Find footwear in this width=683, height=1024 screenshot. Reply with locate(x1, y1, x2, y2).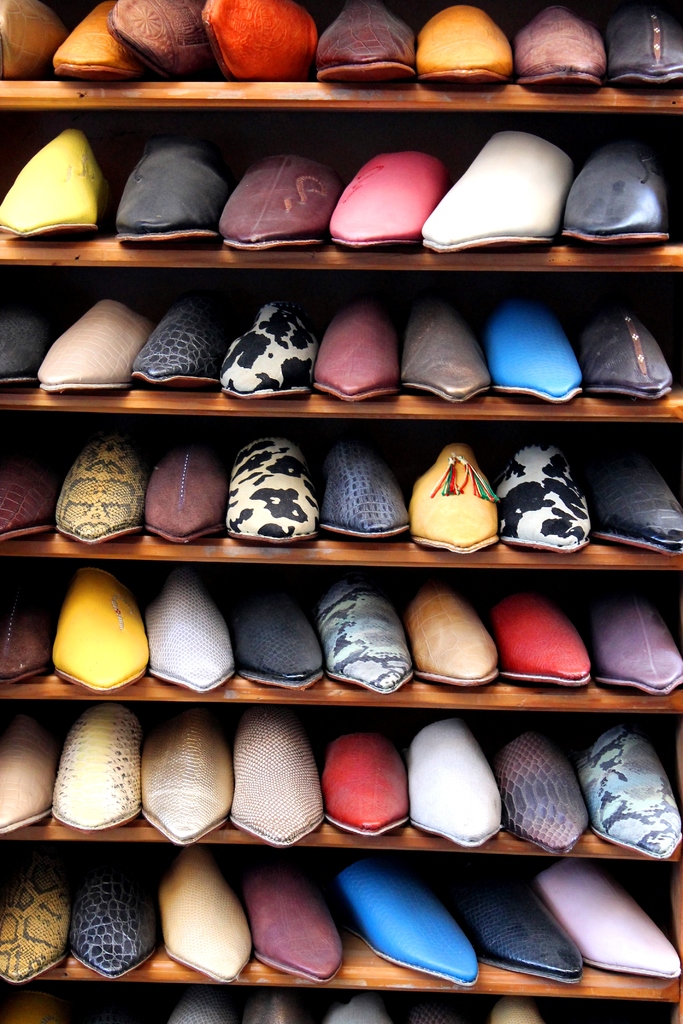
locate(594, 317, 666, 394).
